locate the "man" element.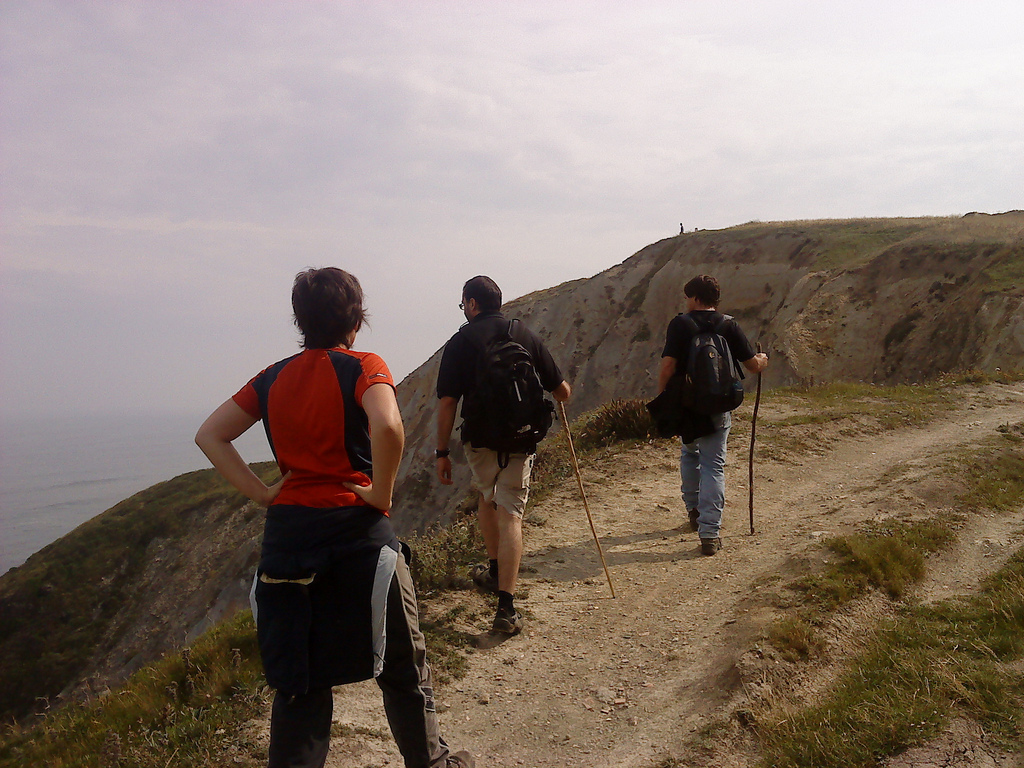
Element bbox: {"x1": 654, "y1": 285, "x2": 762, "y2": 564}.
